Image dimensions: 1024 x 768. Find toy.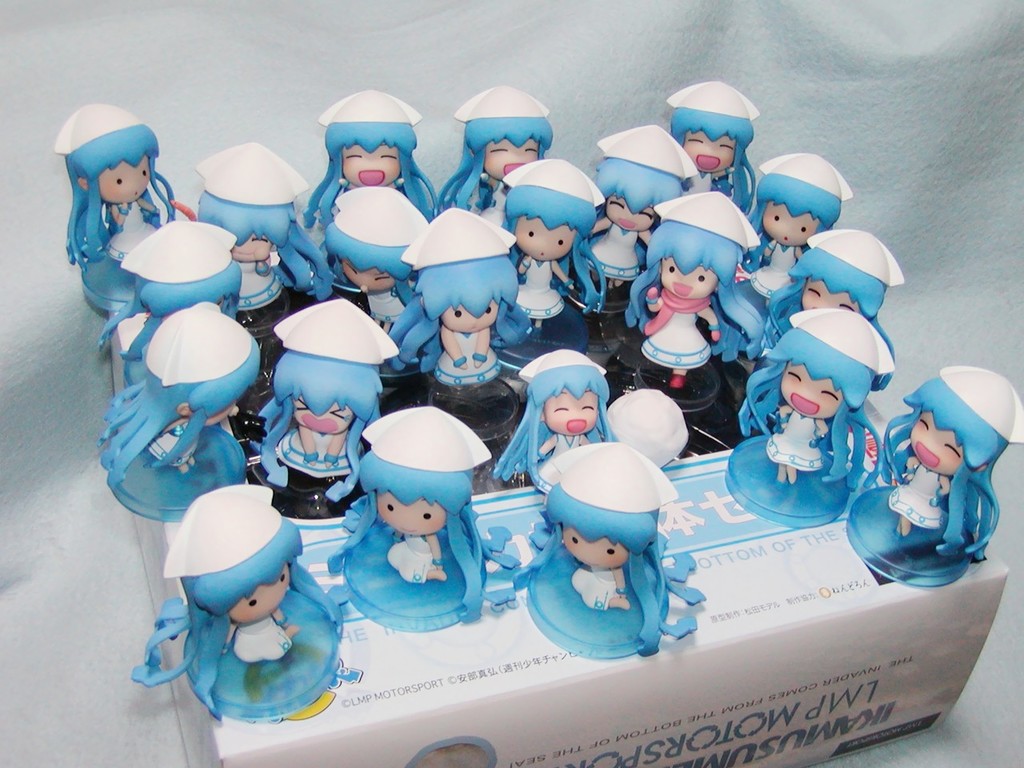
bbox=(122, 479, 365, 730).
